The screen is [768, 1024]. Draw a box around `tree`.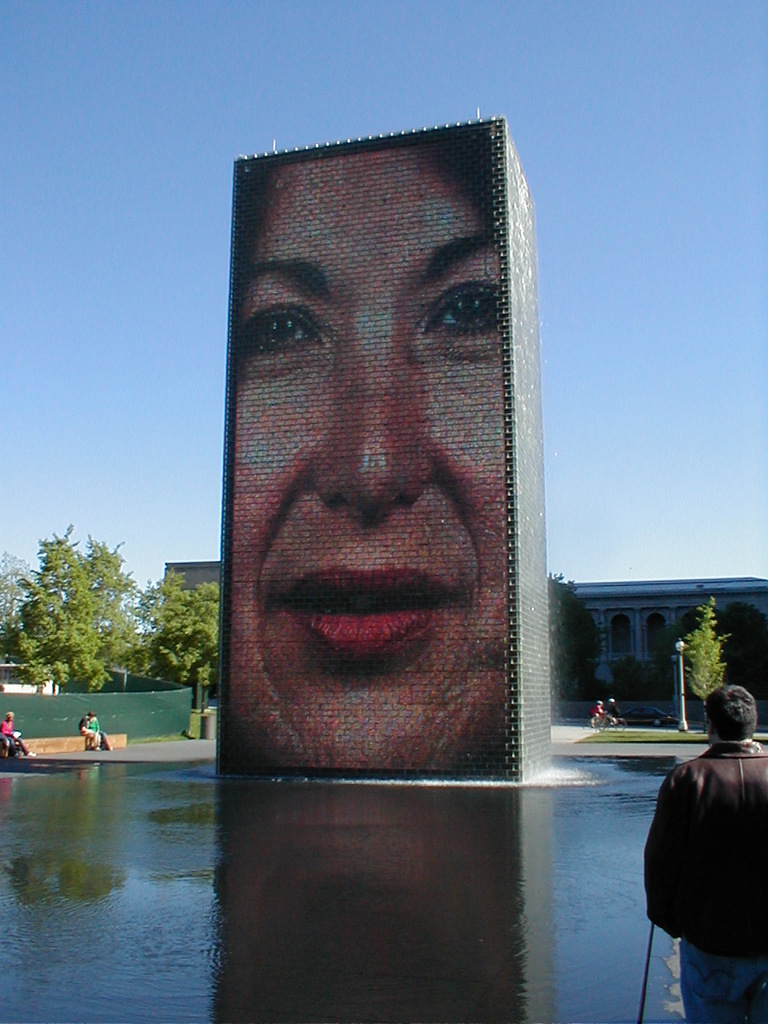
bbox=(137, 570, 216, 677).
